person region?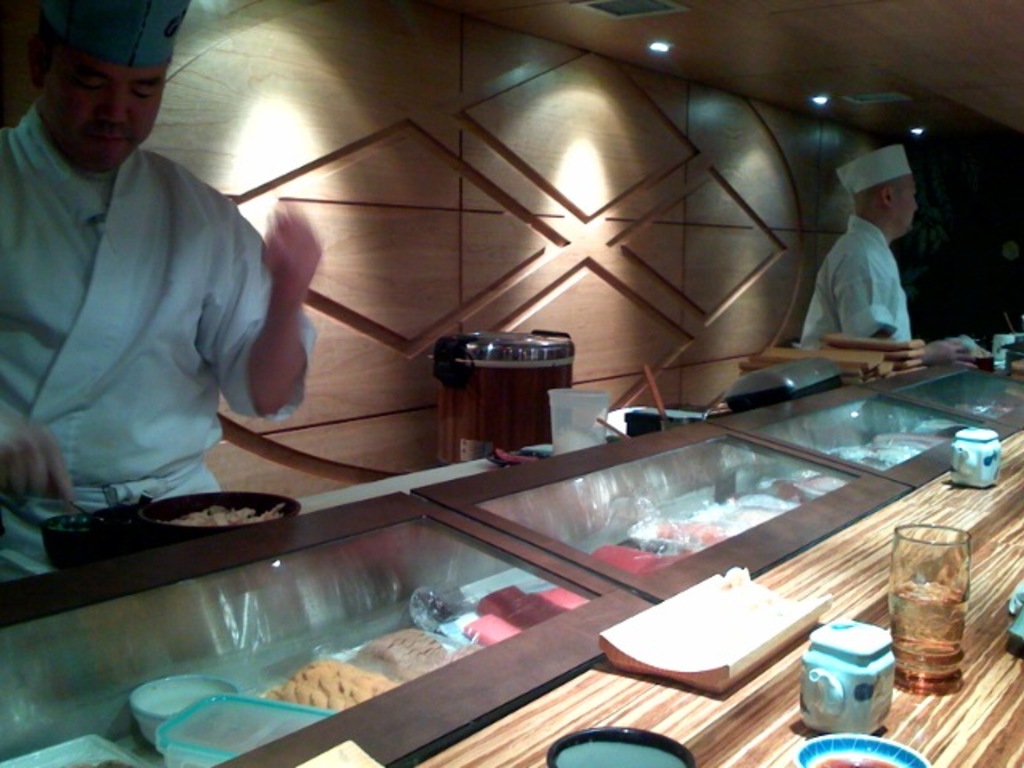
813/170/931/363
